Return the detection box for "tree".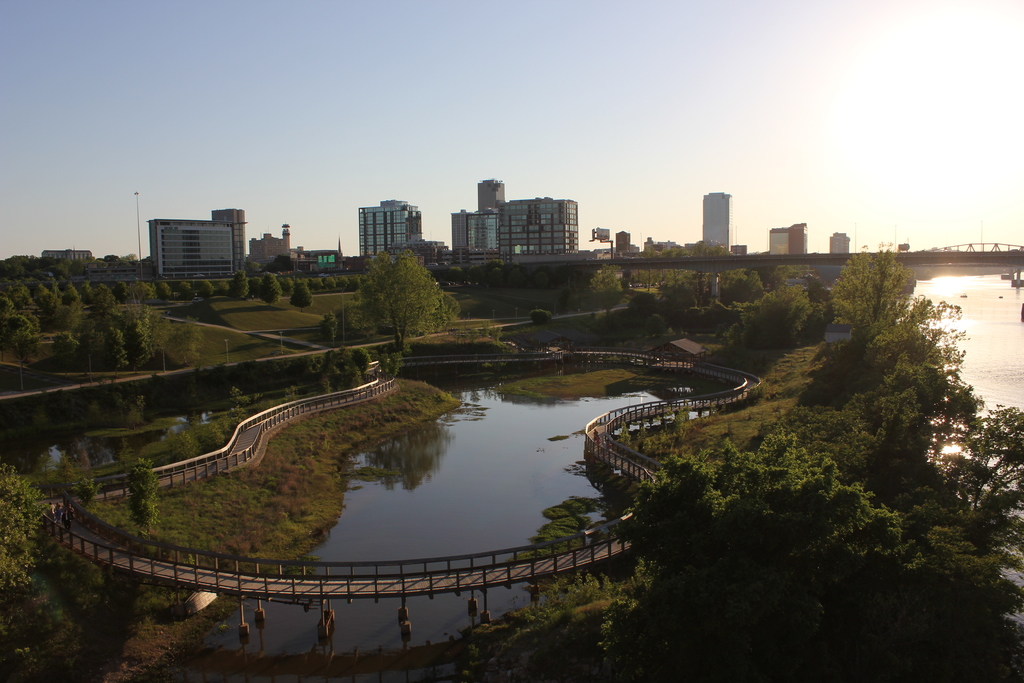
<bbox>0, 310, 42, 367</bbox>.
